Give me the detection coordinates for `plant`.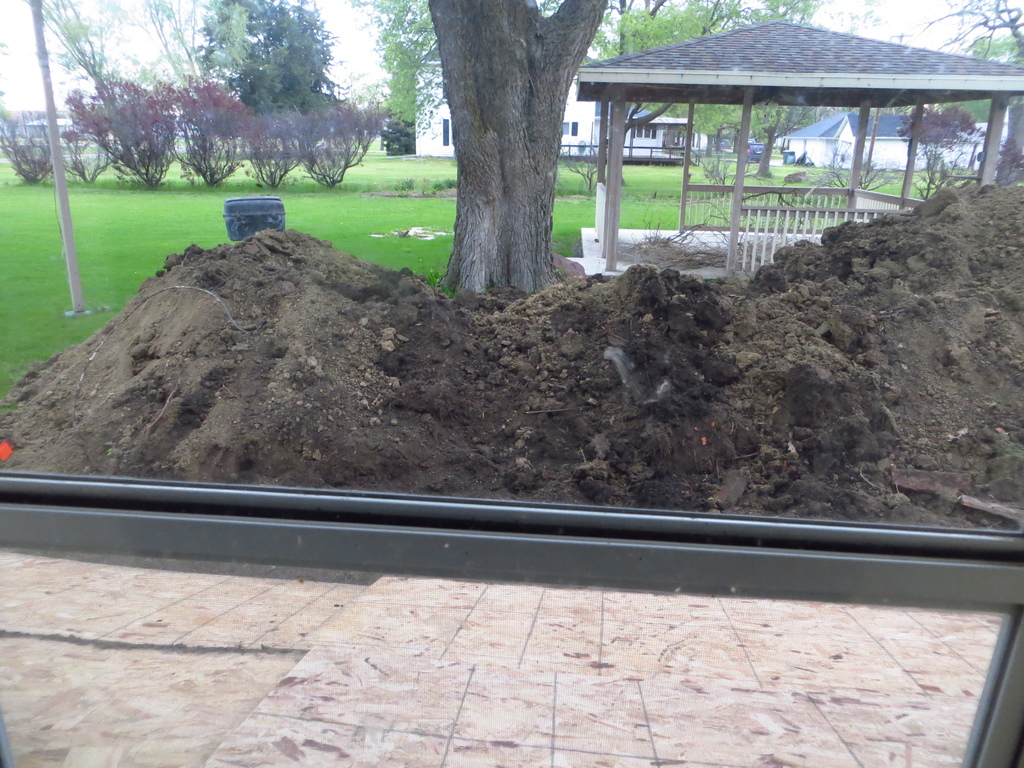
{"left": 829, "top": 148, "right": 896, "bottom": 202}.
